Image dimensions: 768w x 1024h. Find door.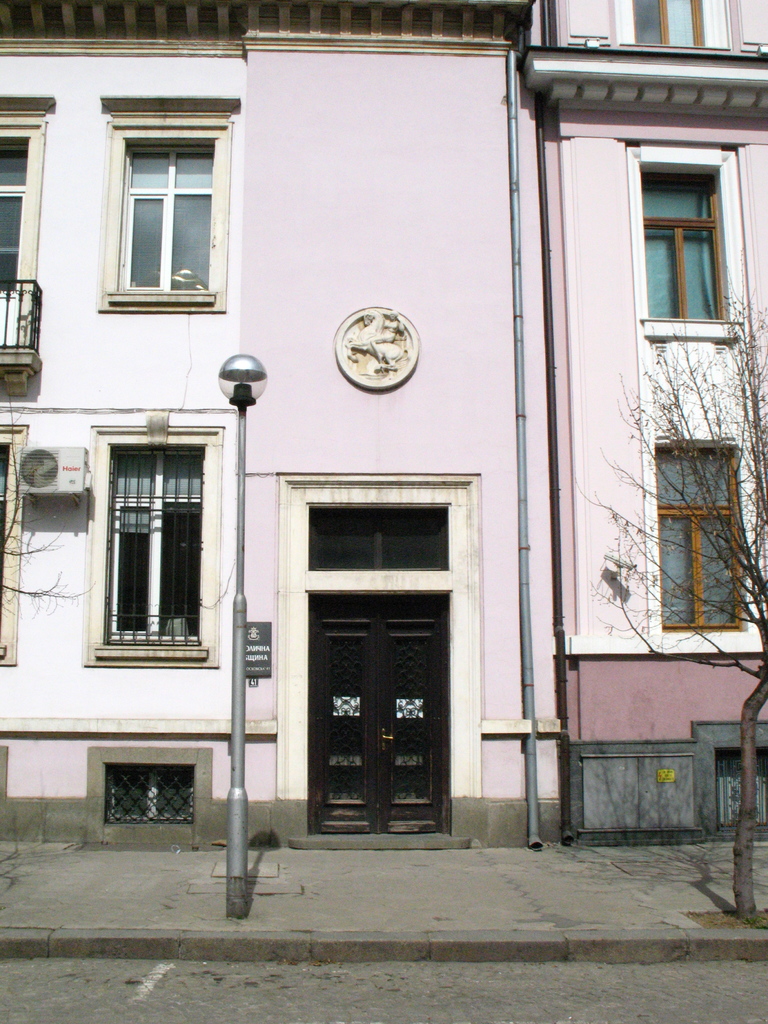
Rect(307, 593, 454, 834).
